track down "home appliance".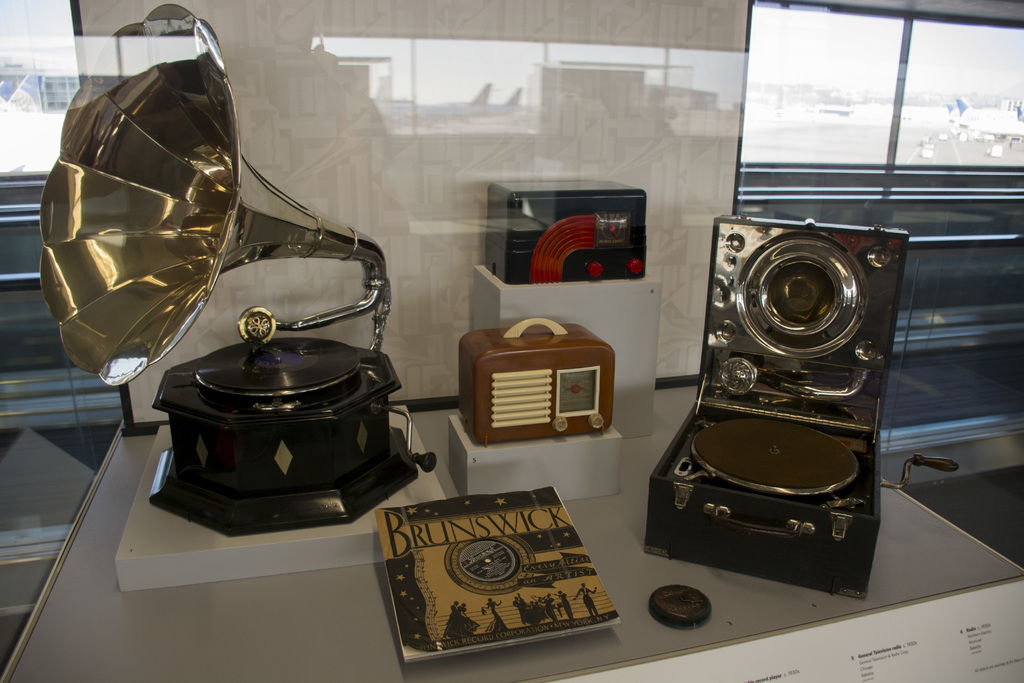
Tracked to x1=37, y1=0, x2=440, y2=536.
